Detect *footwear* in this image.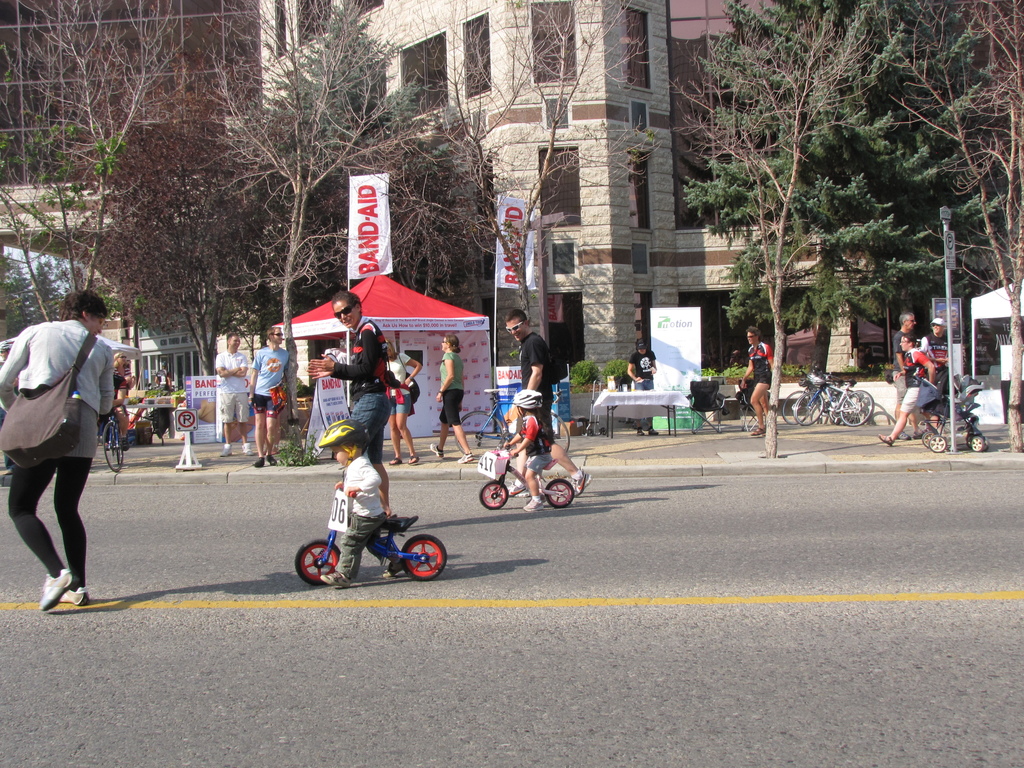
Detection: [267, 455, 276, 465].
